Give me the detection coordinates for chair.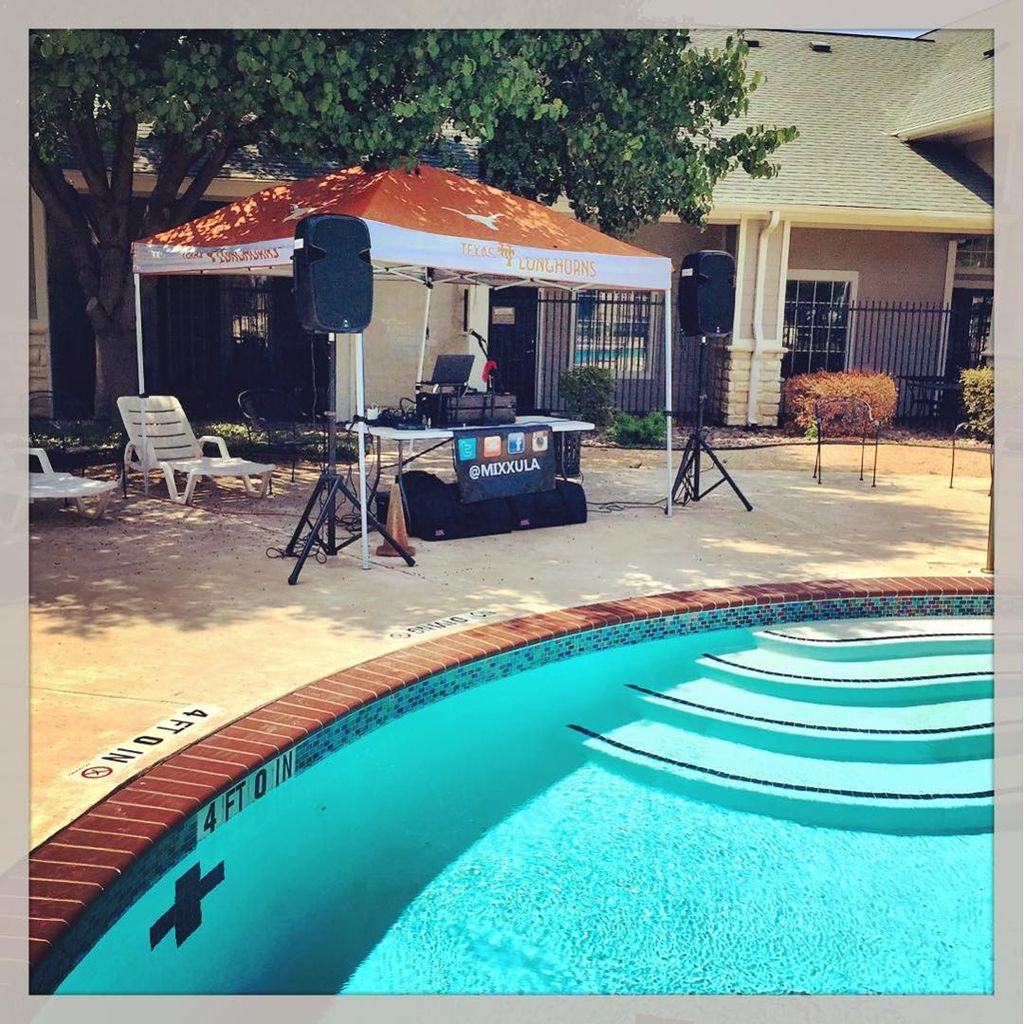
bbox(117, 394, 274, 506).
